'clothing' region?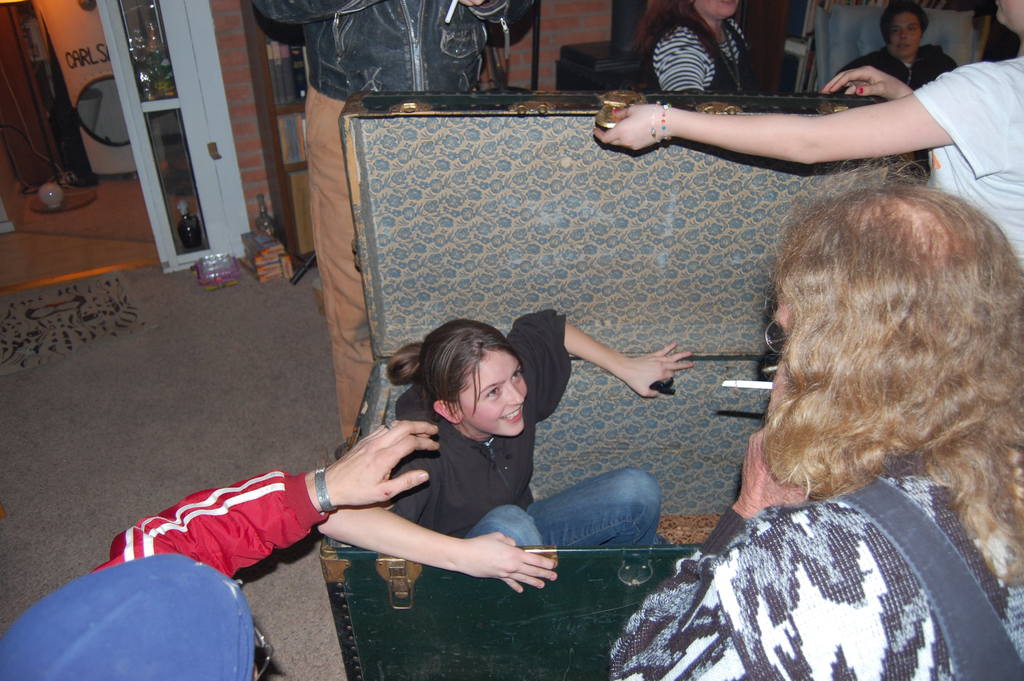
x1=611 y1=445 x2=1023 y2=680
